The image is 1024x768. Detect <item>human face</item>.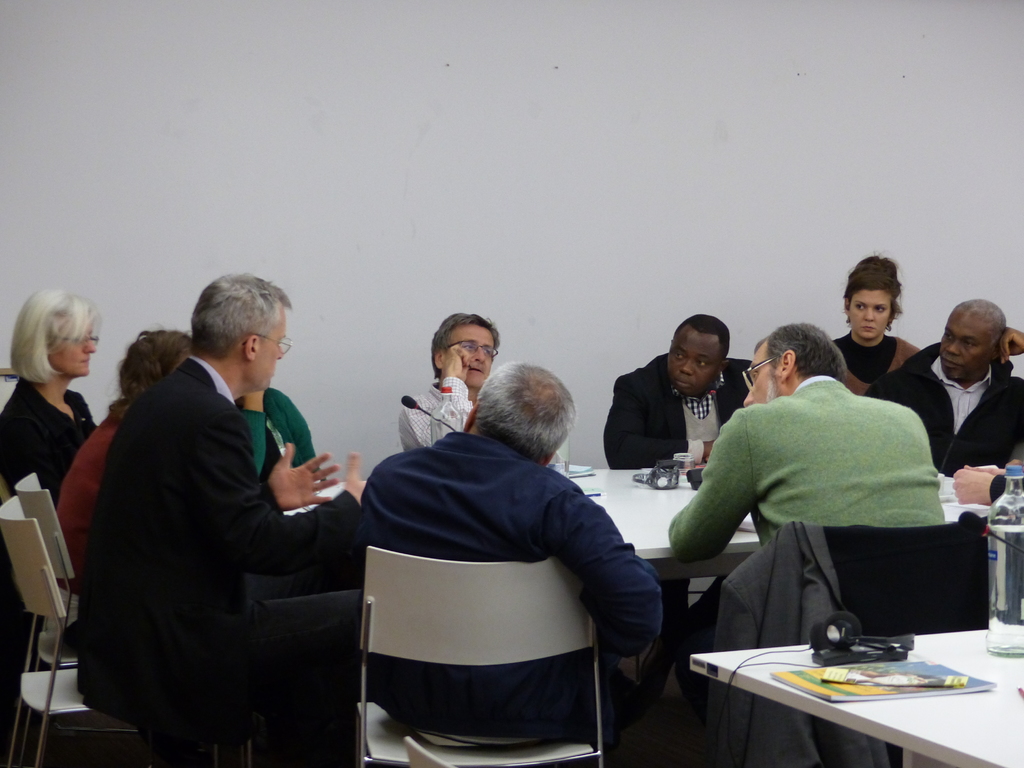
Detection: (940,312,995,378).
